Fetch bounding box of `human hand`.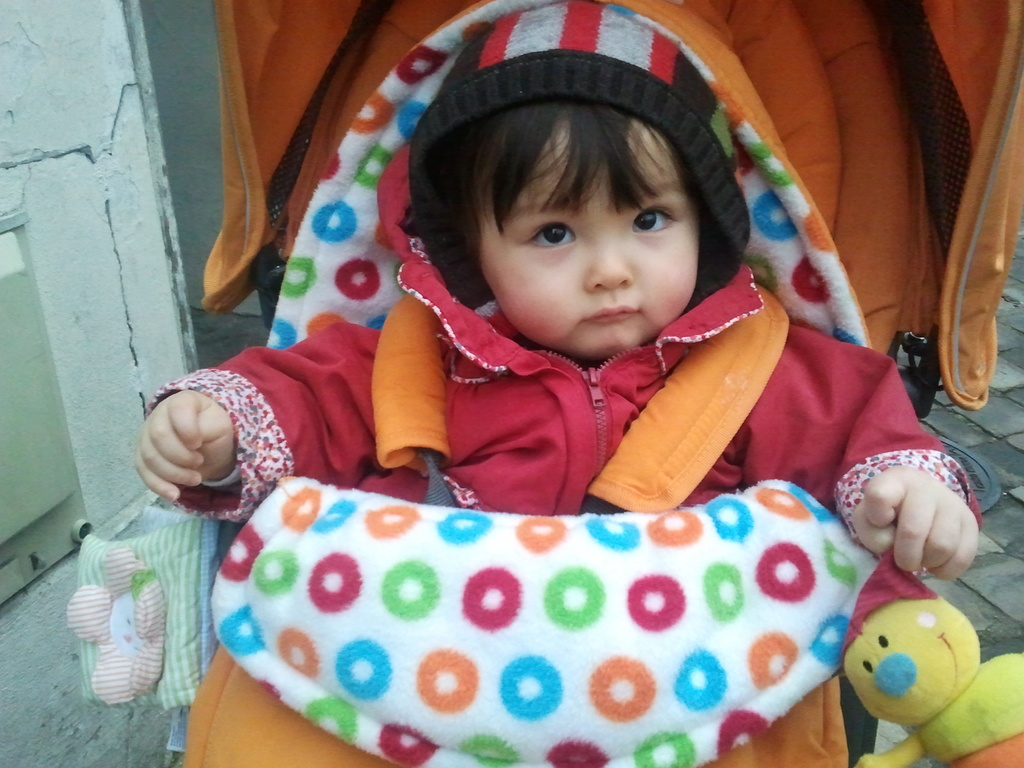
Bbox: {"left": 133, "top": 387, "right": 237, "bottom": 506}.
